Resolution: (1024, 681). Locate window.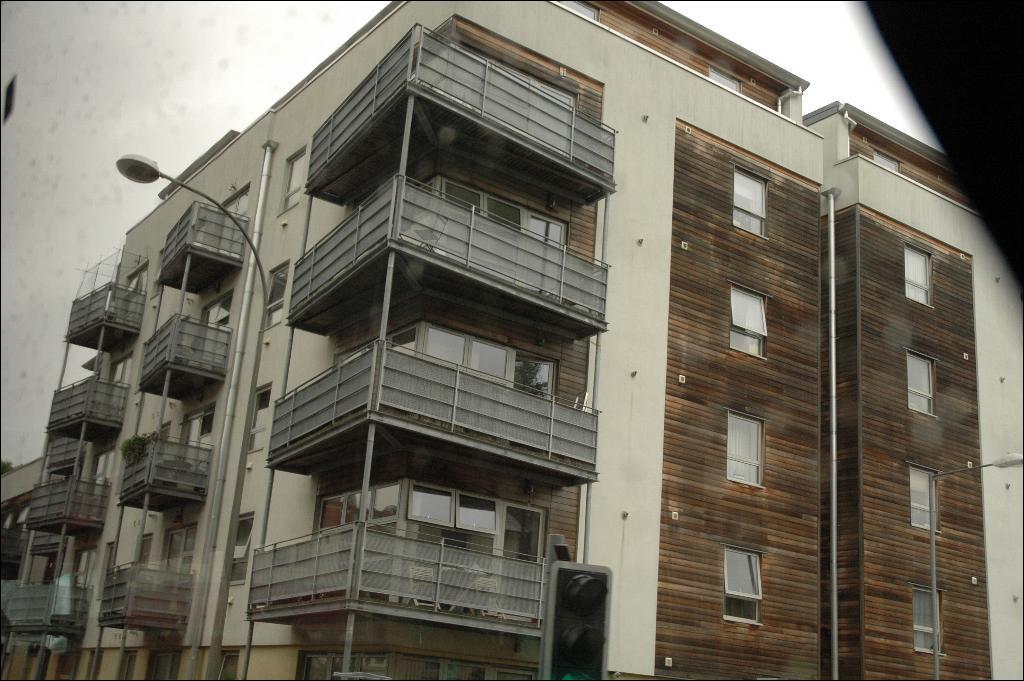
(left=402, top=484, right=498, bottom=538).
